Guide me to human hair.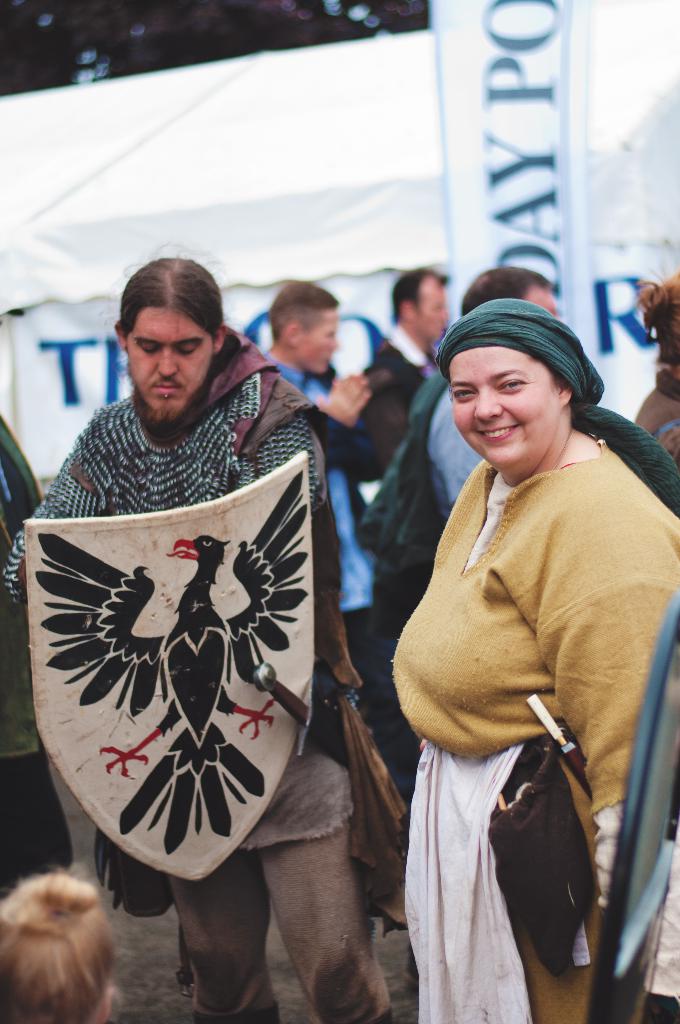
Guidance: {"x1": 457, "y1": 259, "x2": 560, "y2": 308}.
